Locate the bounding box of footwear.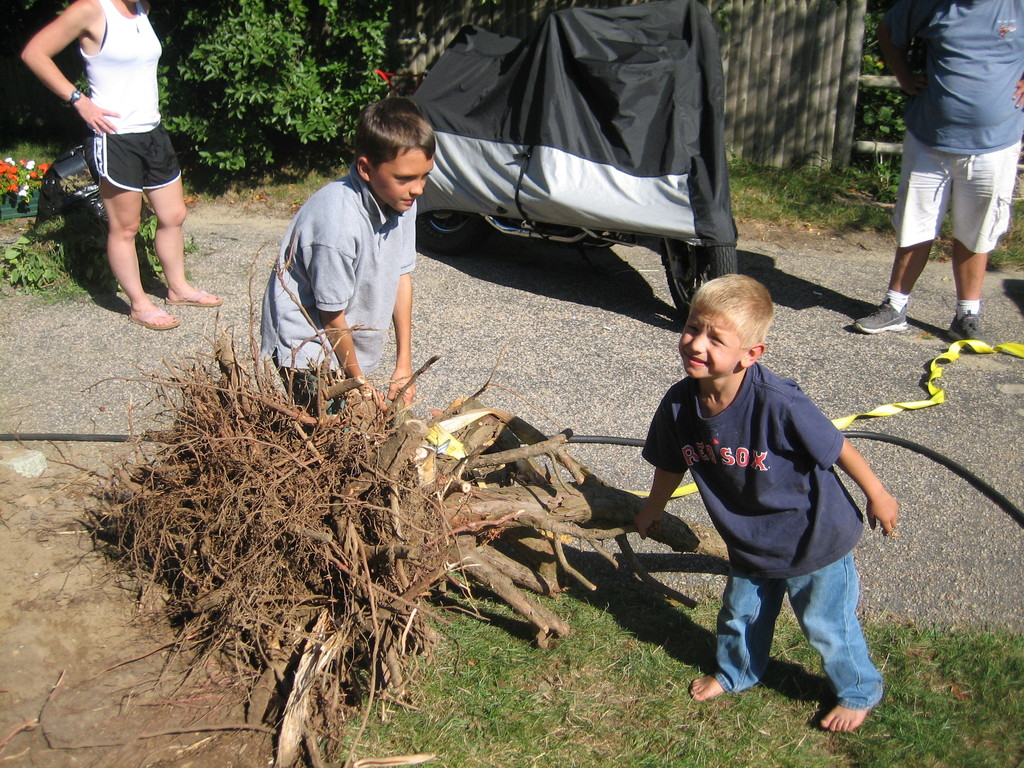
Bounding box: x1=129, y1=310, x2=179, y2=330.
